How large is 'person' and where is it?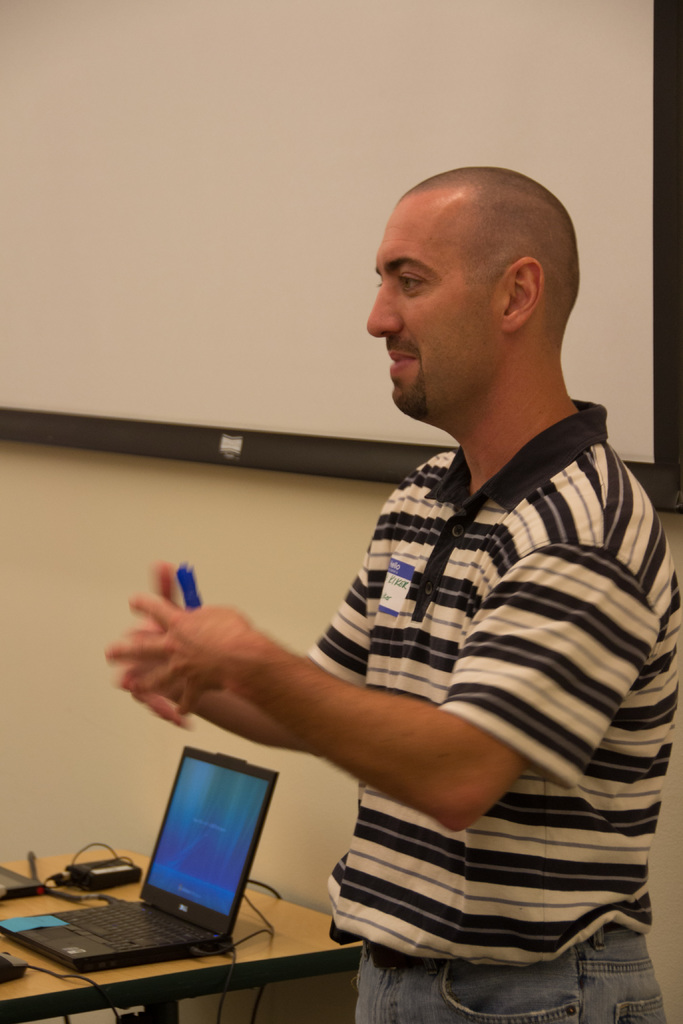
Bounding box: (110,168,680,1021).
